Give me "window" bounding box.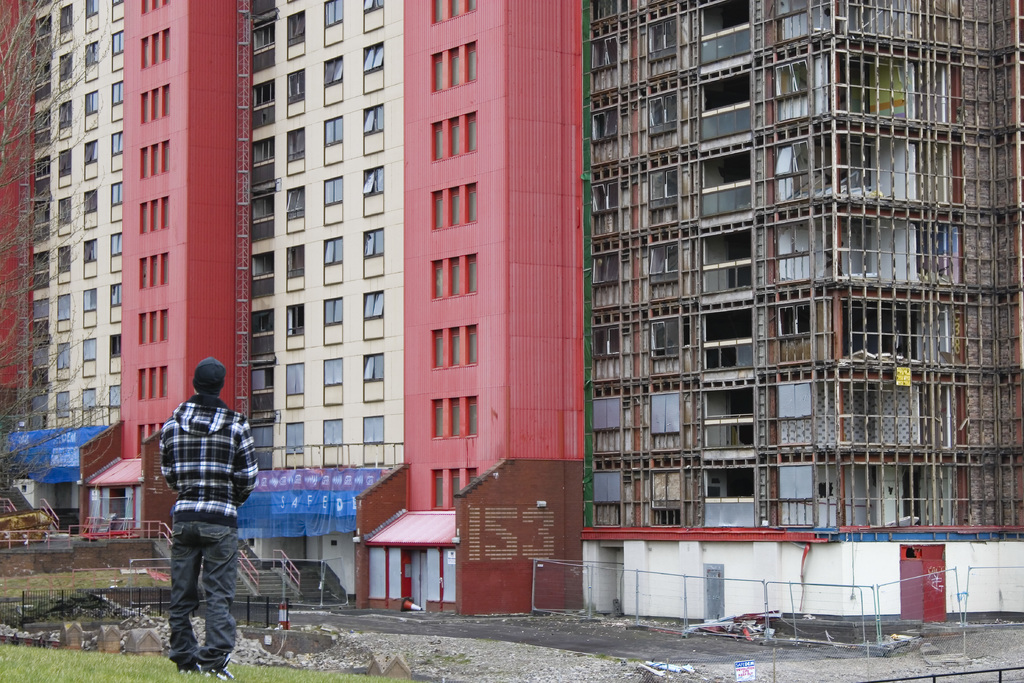
[x1=282, y1=421, x2=304, y2=470].
